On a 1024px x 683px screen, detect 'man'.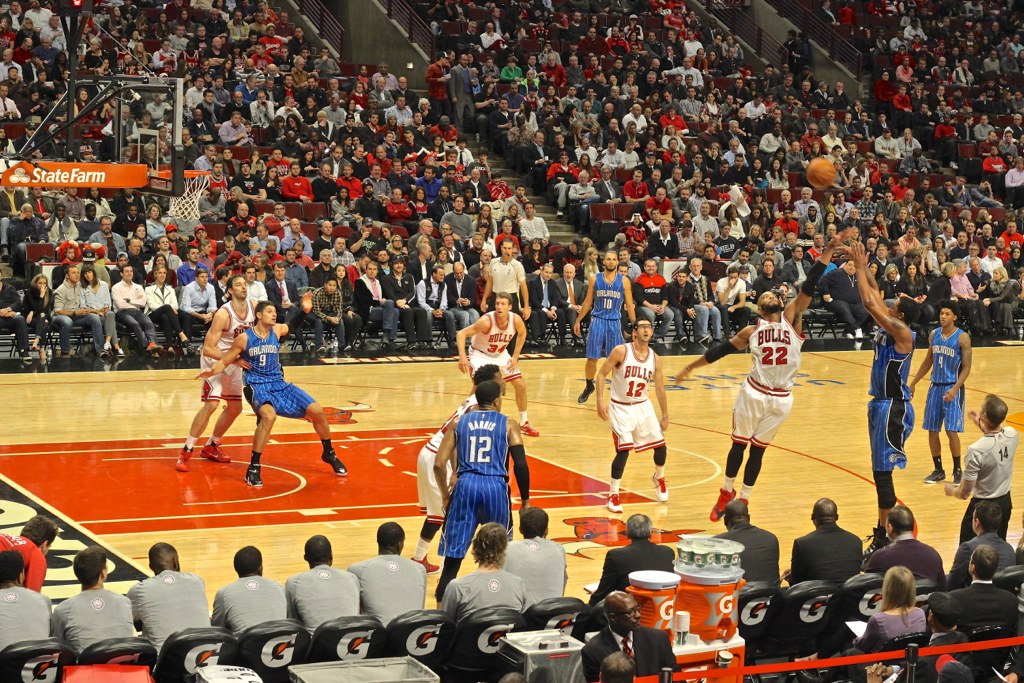
region(893, 170, 916, 197).
